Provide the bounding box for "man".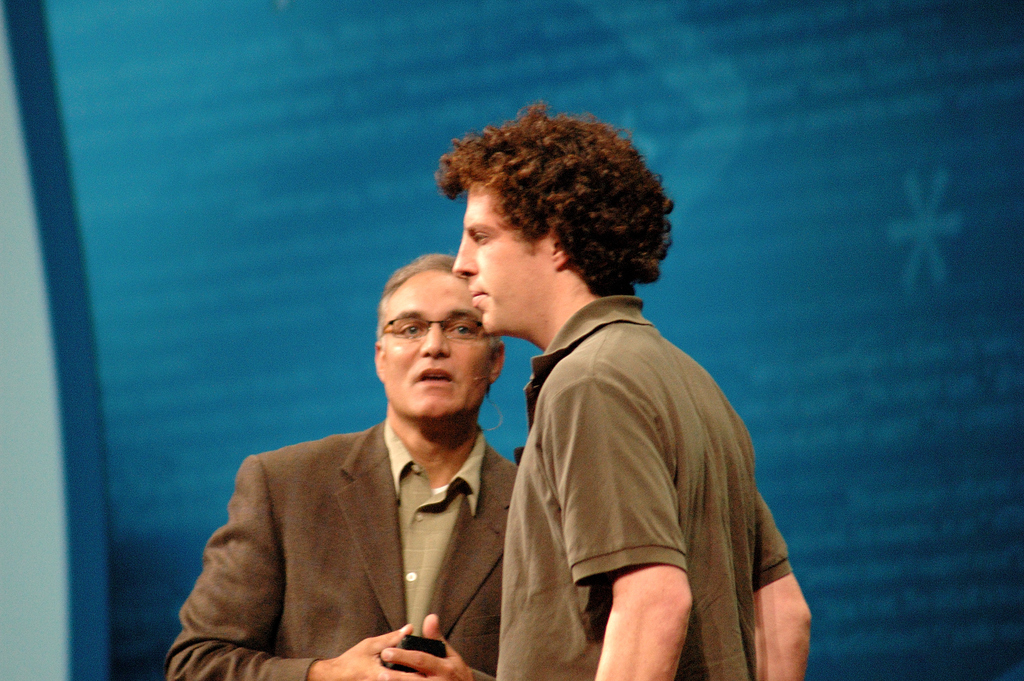
rect(200, 259, 550, 680).
